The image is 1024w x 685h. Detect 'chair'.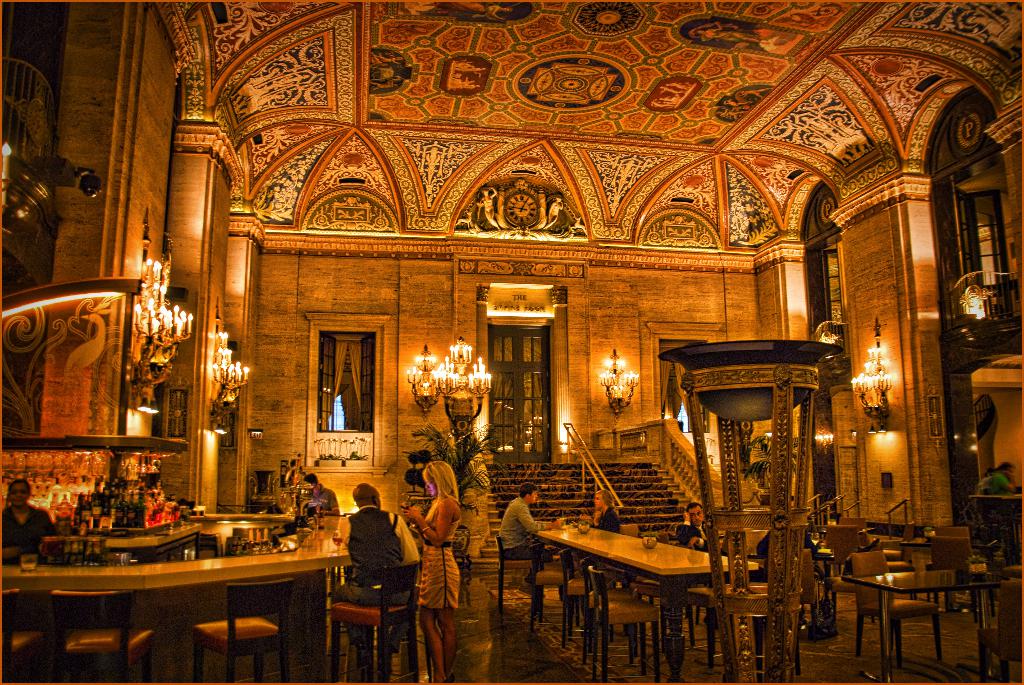
Detection: box=[495, 535, 548, 636].
